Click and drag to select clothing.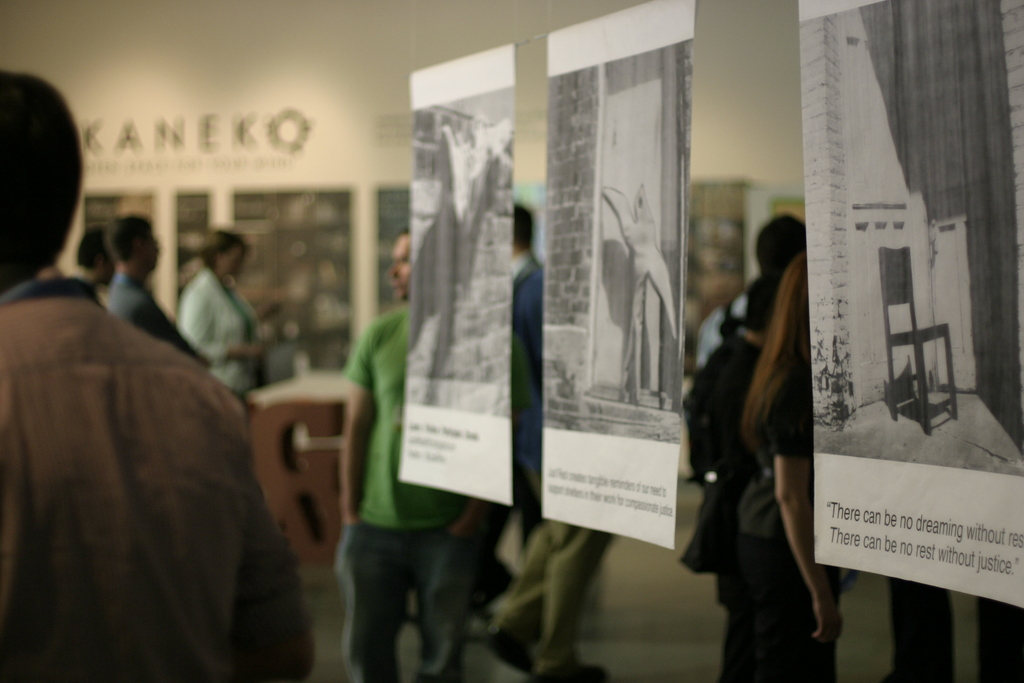
Selection: box=[346, 302, 537, 682].
